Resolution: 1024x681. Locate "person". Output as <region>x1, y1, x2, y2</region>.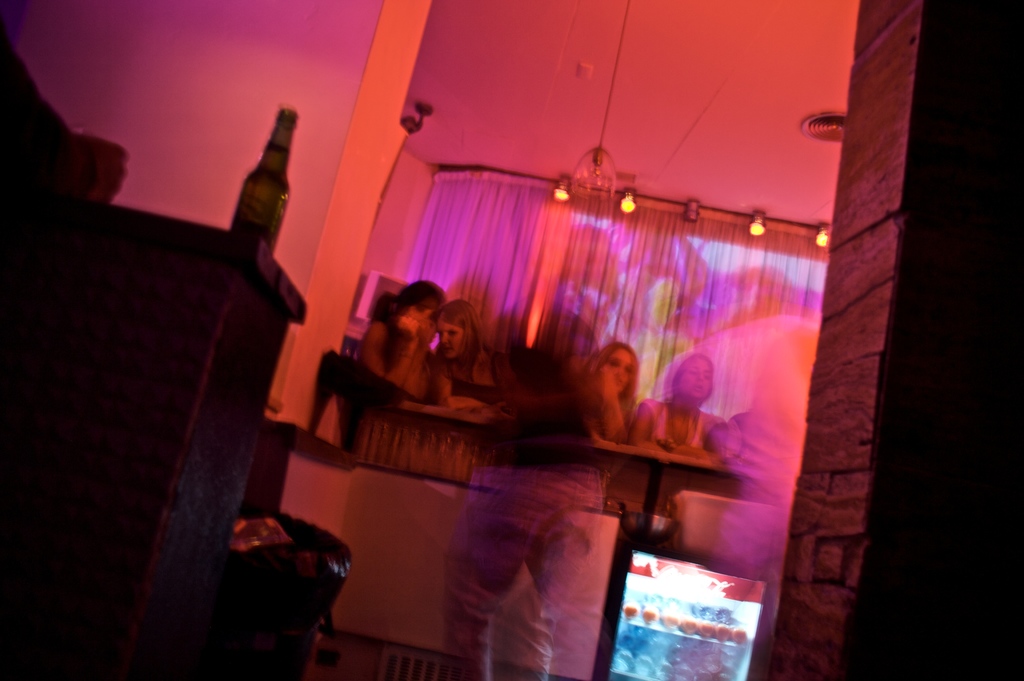
<region>429, 300, 513, 422</region>.
